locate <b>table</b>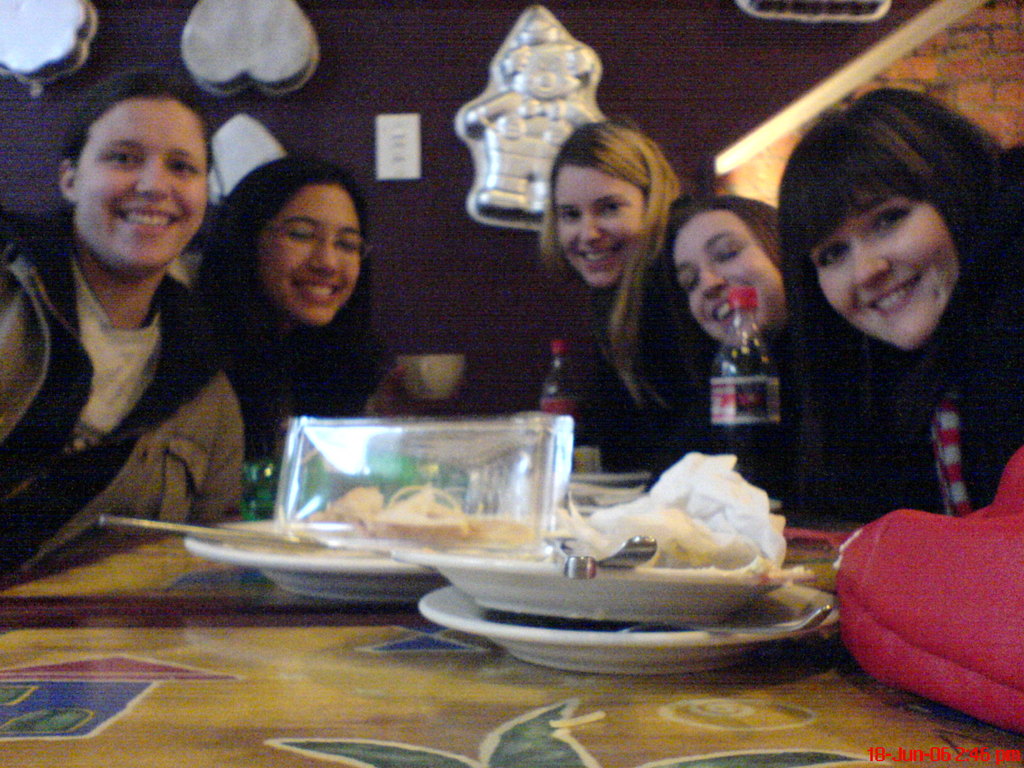
(0, 513, 1023, 767)
